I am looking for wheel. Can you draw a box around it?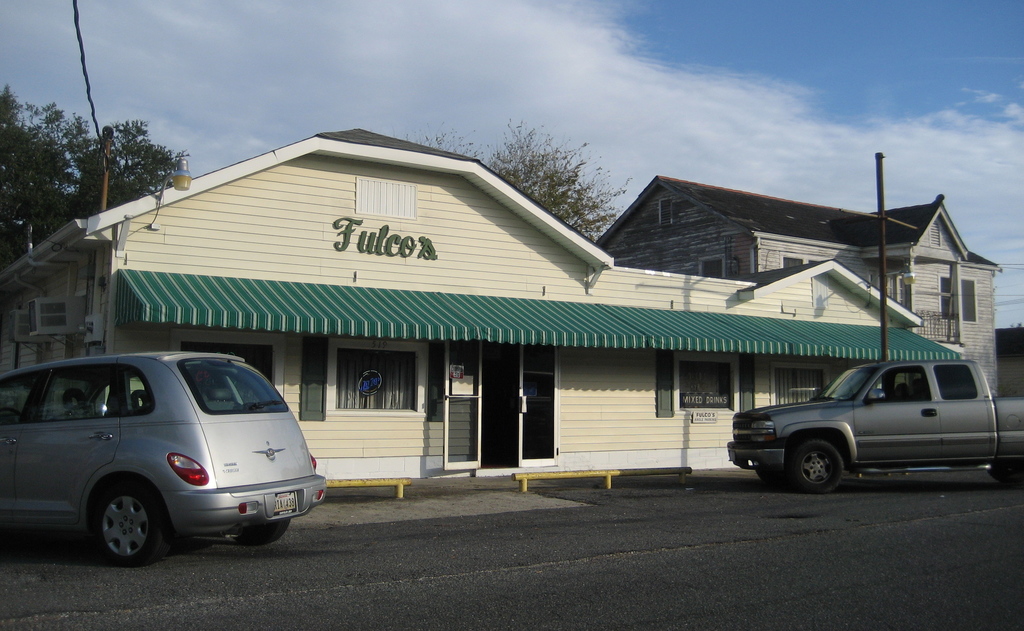
Sure, the bounding box is (left=790, top=441, right=840, bottom=489).
